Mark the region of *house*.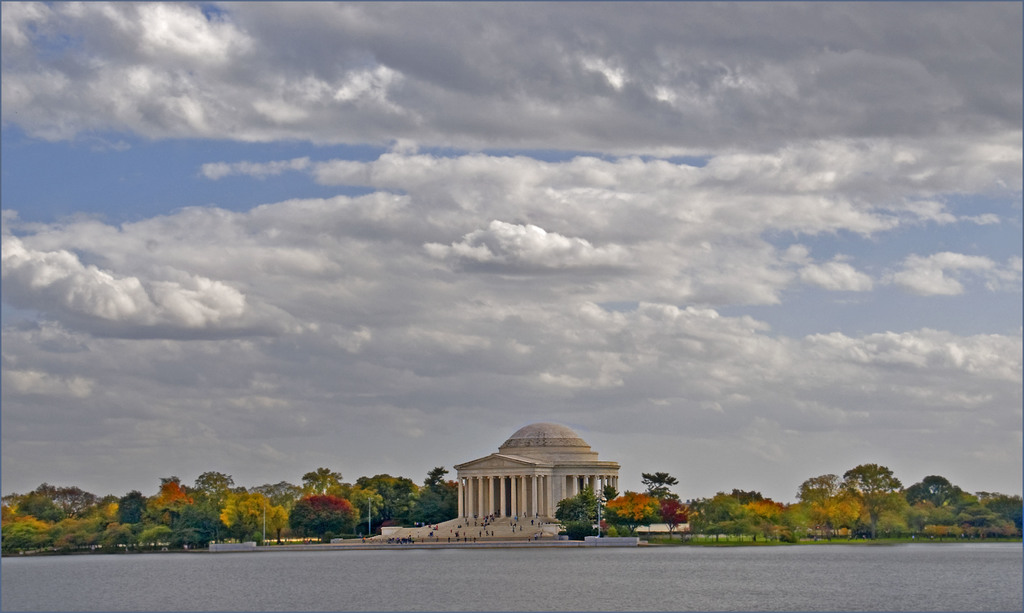
Region: [x1=452, y1=419, x2=621, y2=529].
